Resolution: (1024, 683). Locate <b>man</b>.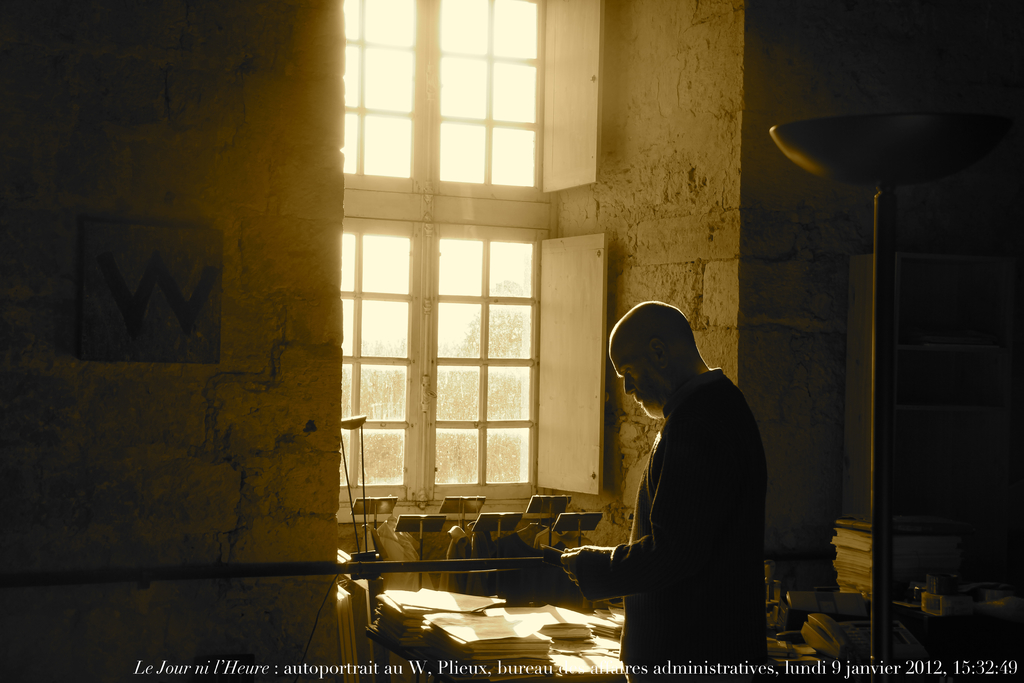
(586,273,780,680).
